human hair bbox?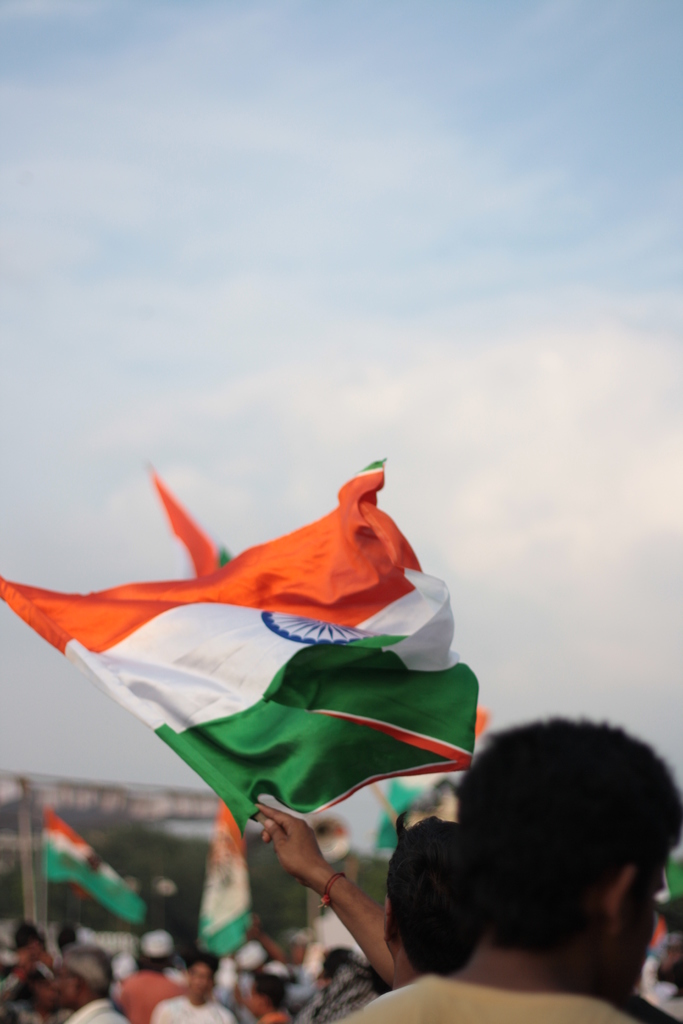
bbox(190, 950, 218, 980)
